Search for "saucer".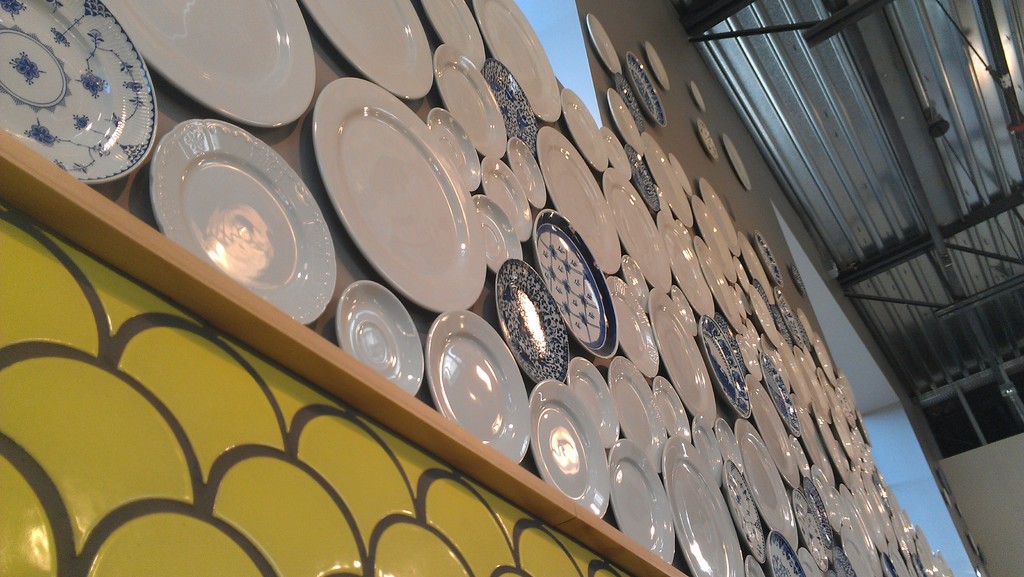
Found at [563,355,623,448].
